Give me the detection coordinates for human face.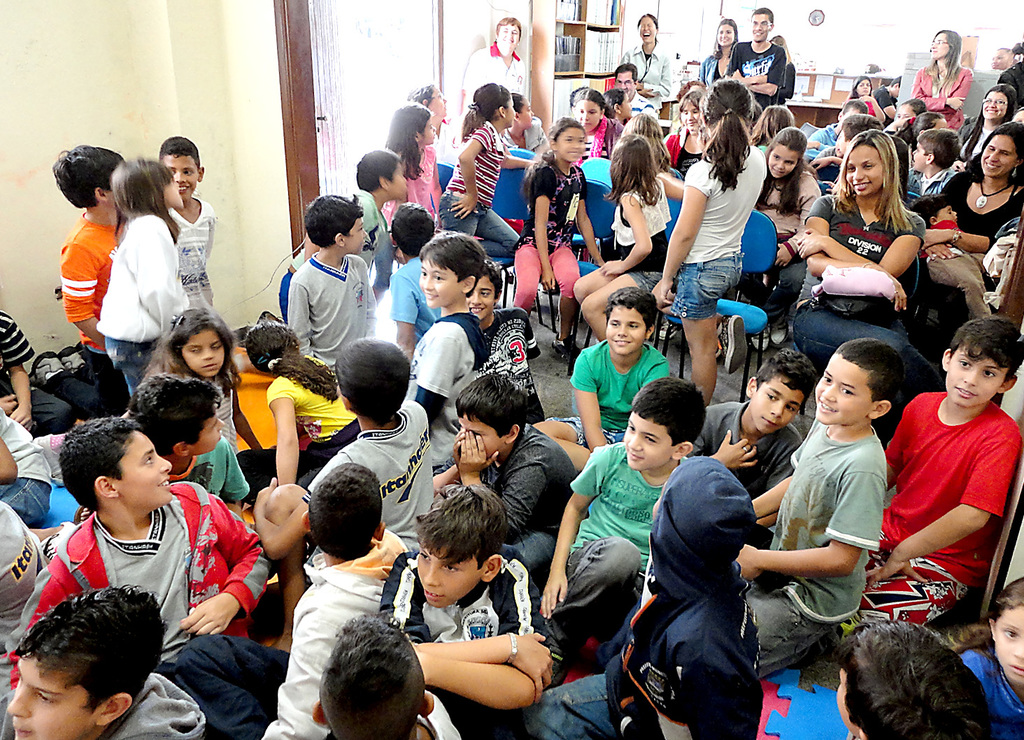
625:422:679:466.
